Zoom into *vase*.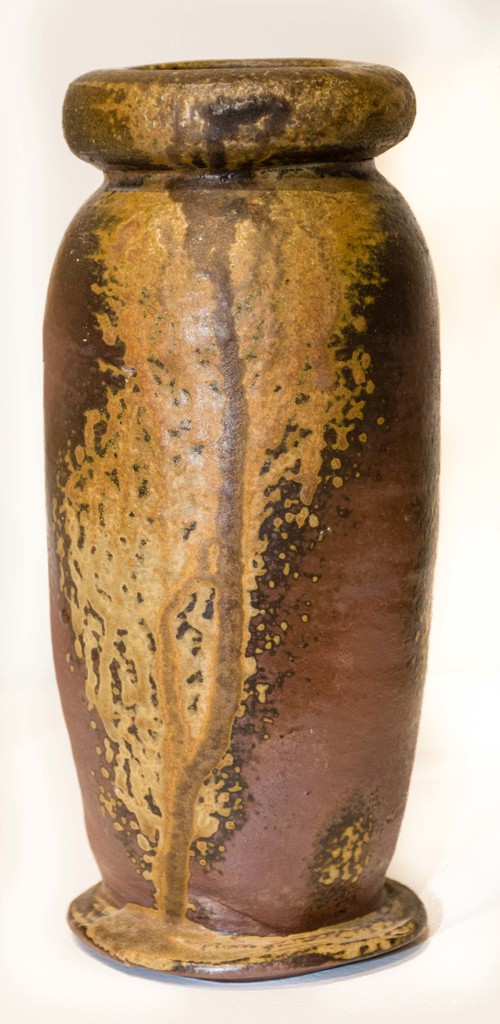
Zoom target: [40,49,440,988].
